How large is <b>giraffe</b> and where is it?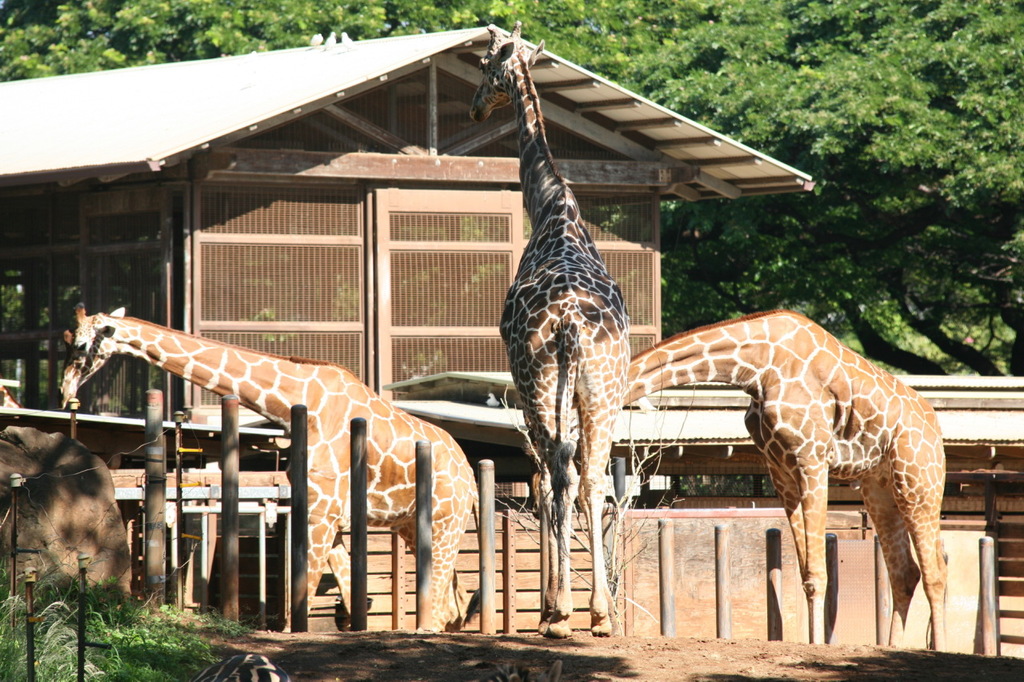
Bounding box: detection(81, 308, 473, 614).
